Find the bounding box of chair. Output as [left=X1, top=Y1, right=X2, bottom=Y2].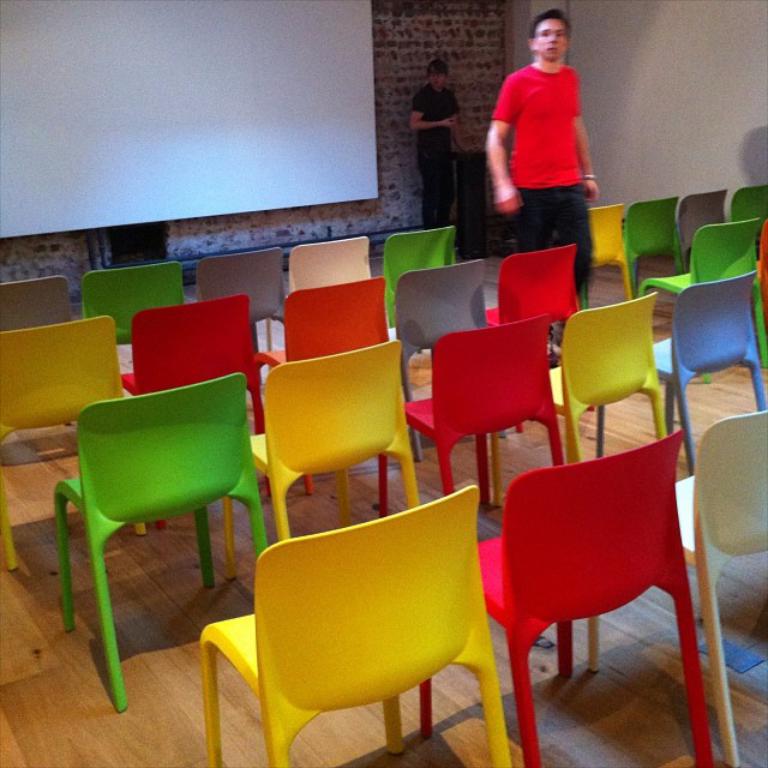
[left=480, top=241, right=578, bottom=432].
